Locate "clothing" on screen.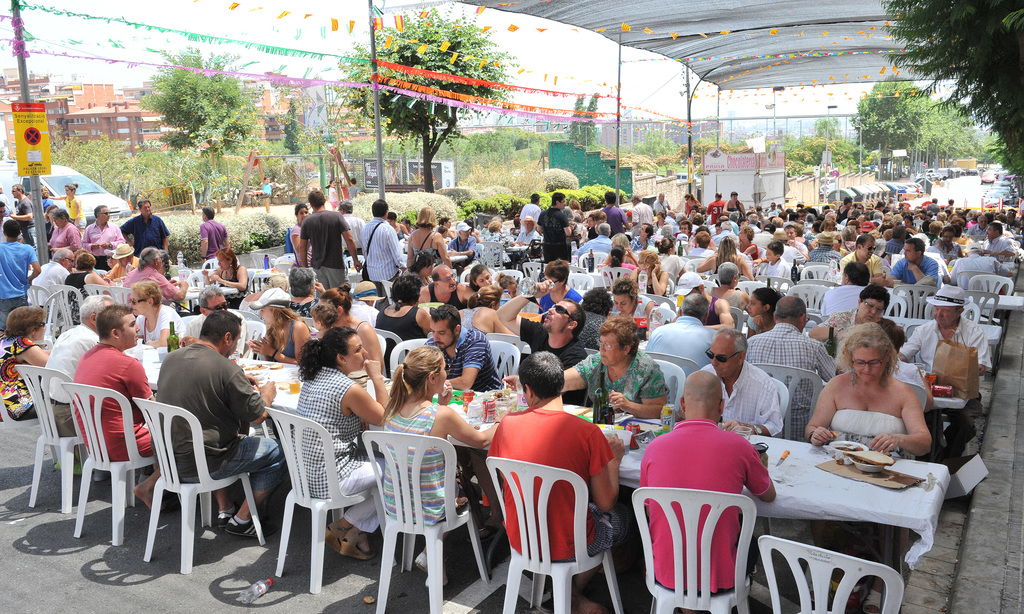
On screen at crop(822, 301, 911, 351).
